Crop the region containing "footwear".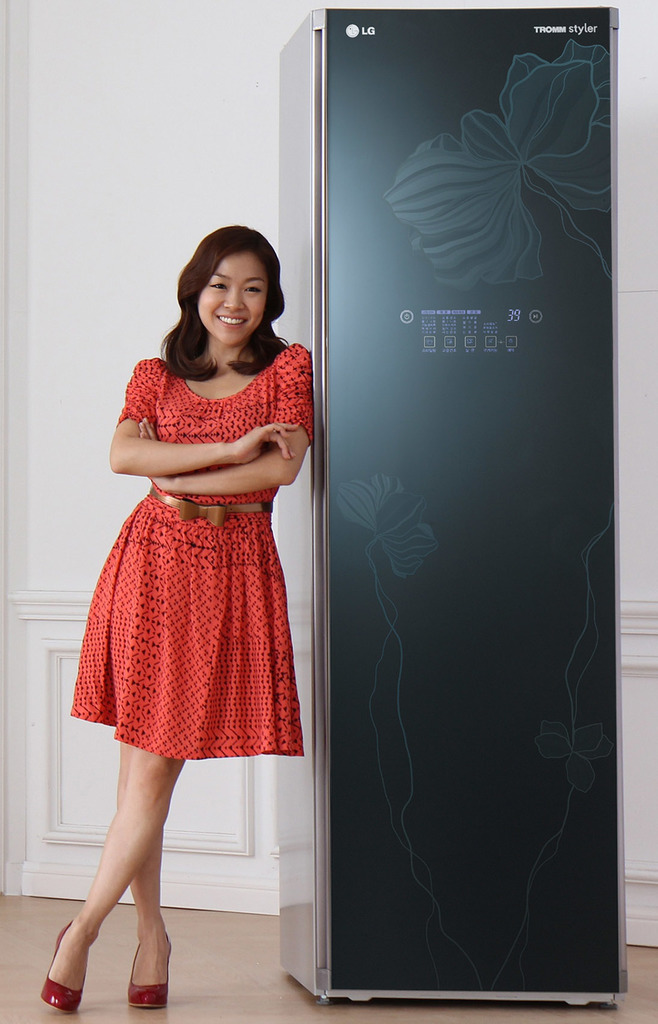
Crop region: detection(37, 923, 95, 1007).
